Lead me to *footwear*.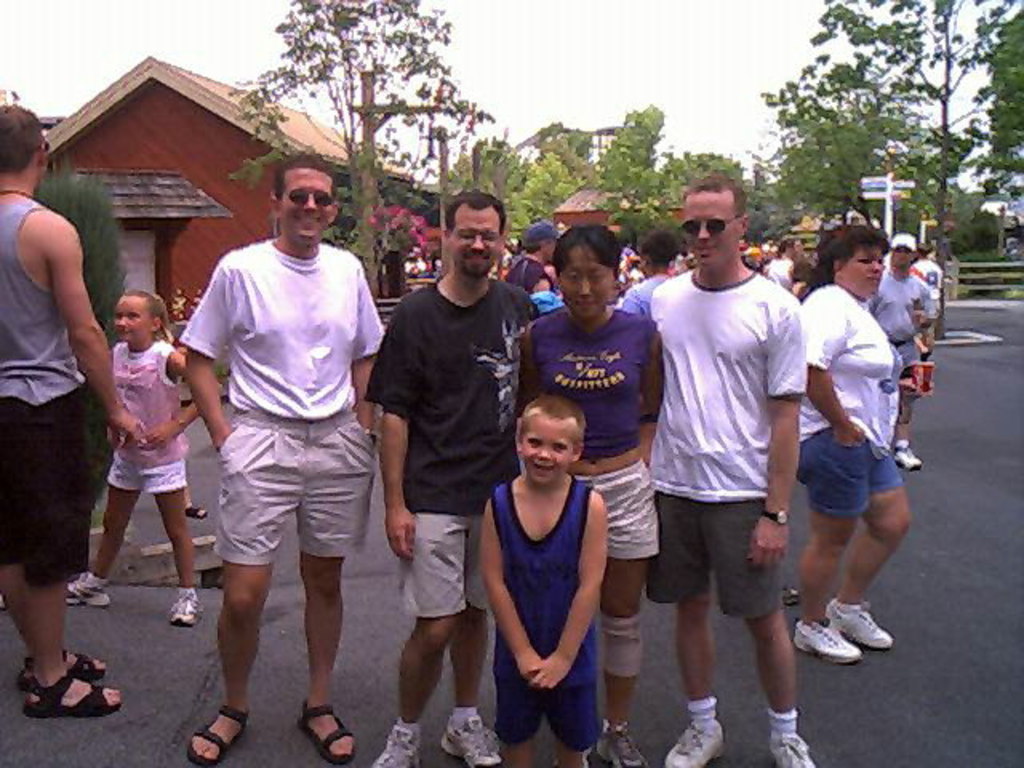
Lead to region(22, 670, 120, 717).
